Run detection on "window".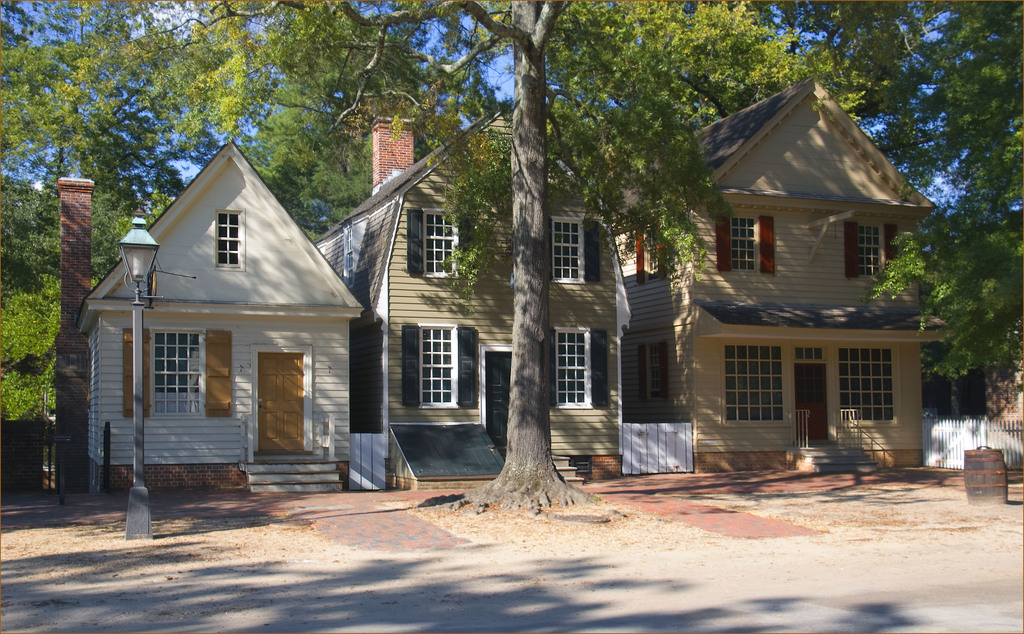
Result: <region>213, 209, 244, 269</region>.
